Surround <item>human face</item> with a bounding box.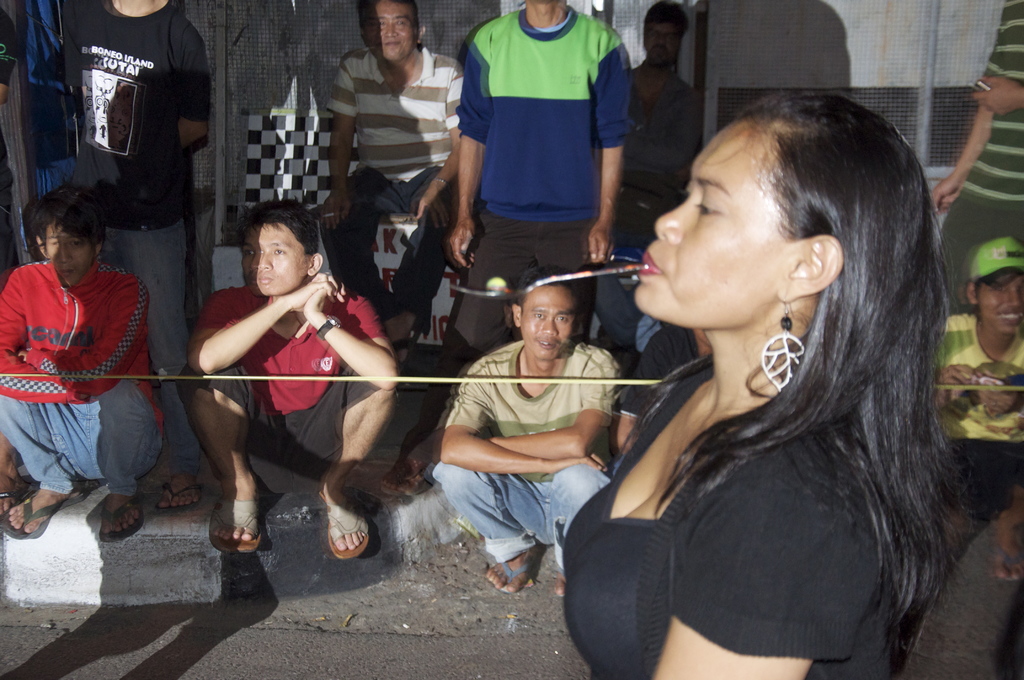
<box>627,119,796,329</box>.
